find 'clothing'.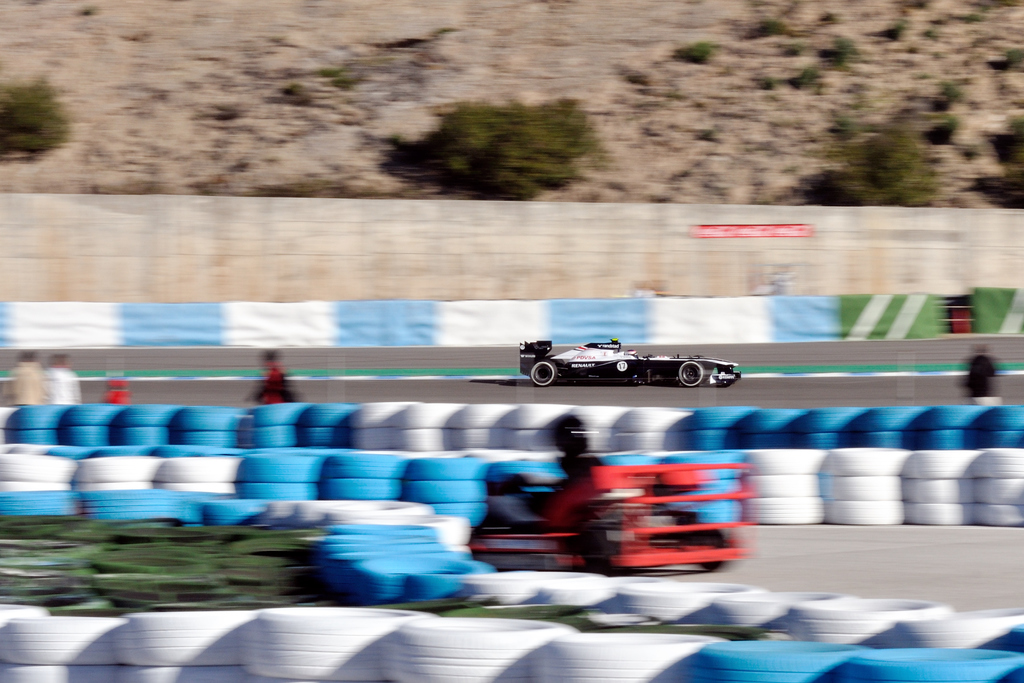
bbox=[959, 355, 1000, 406].
